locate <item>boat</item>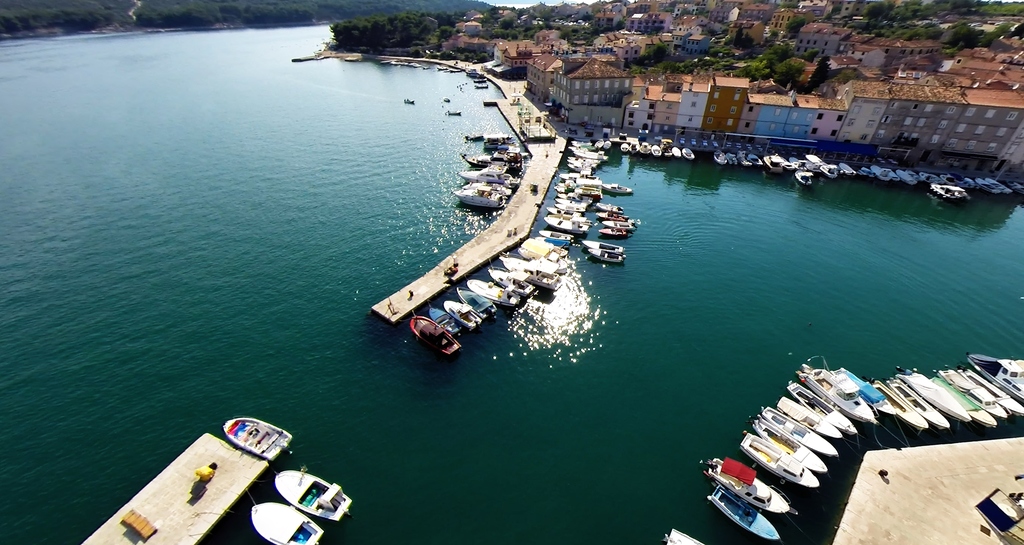
458,171,515,181
